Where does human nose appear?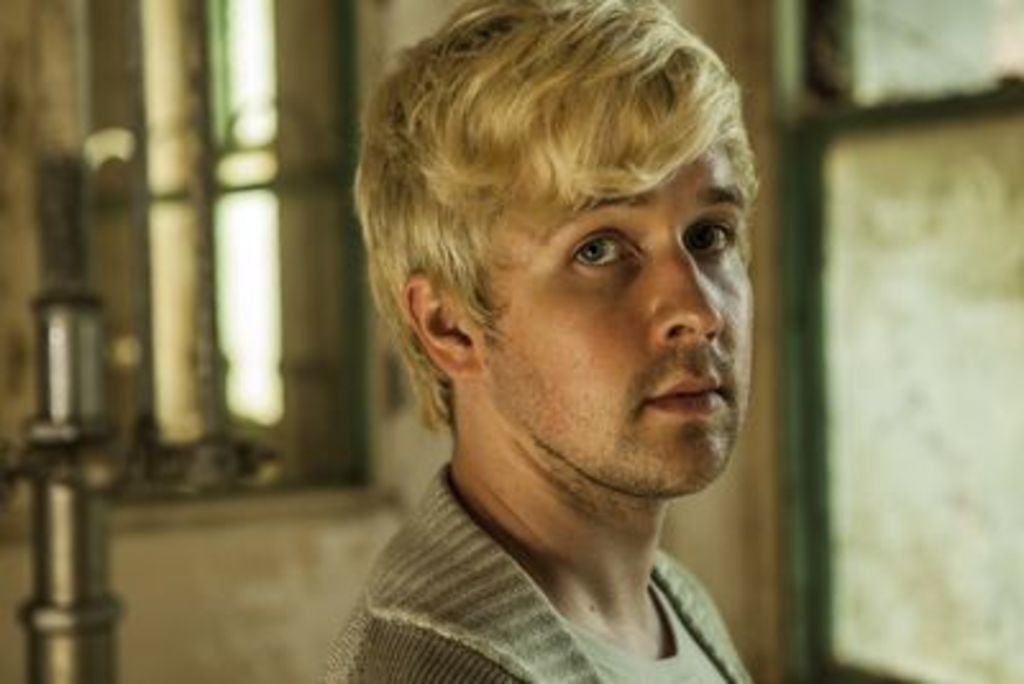
Appears at locate(658, 236, 730, 354).
